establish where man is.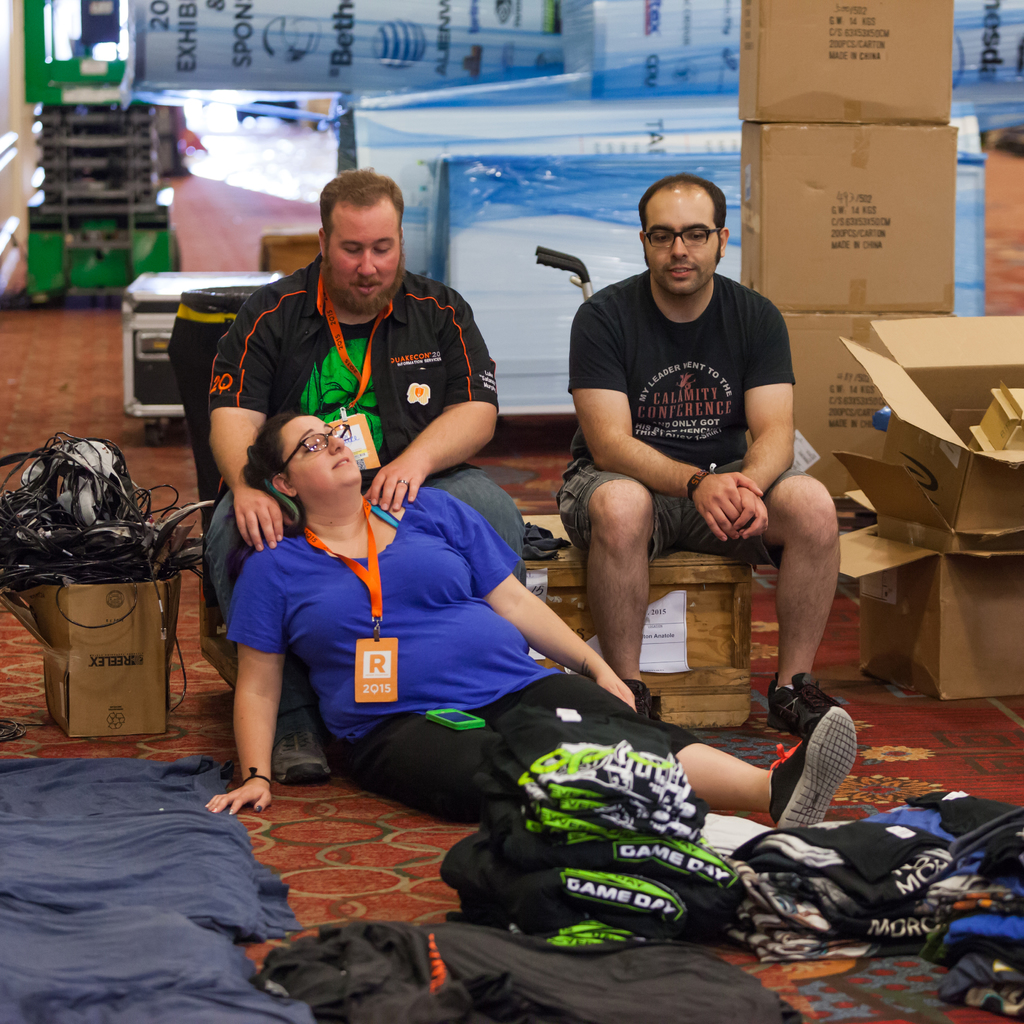
Established at (196, 167, 524, 783).
